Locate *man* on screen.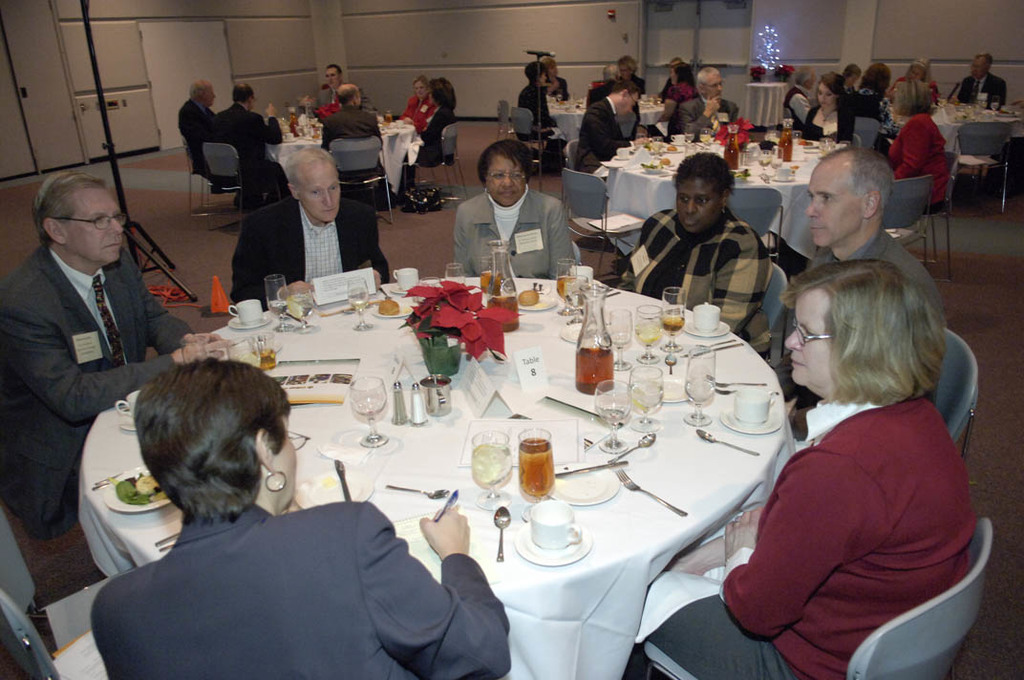
On screen at 578:79:631:189.
